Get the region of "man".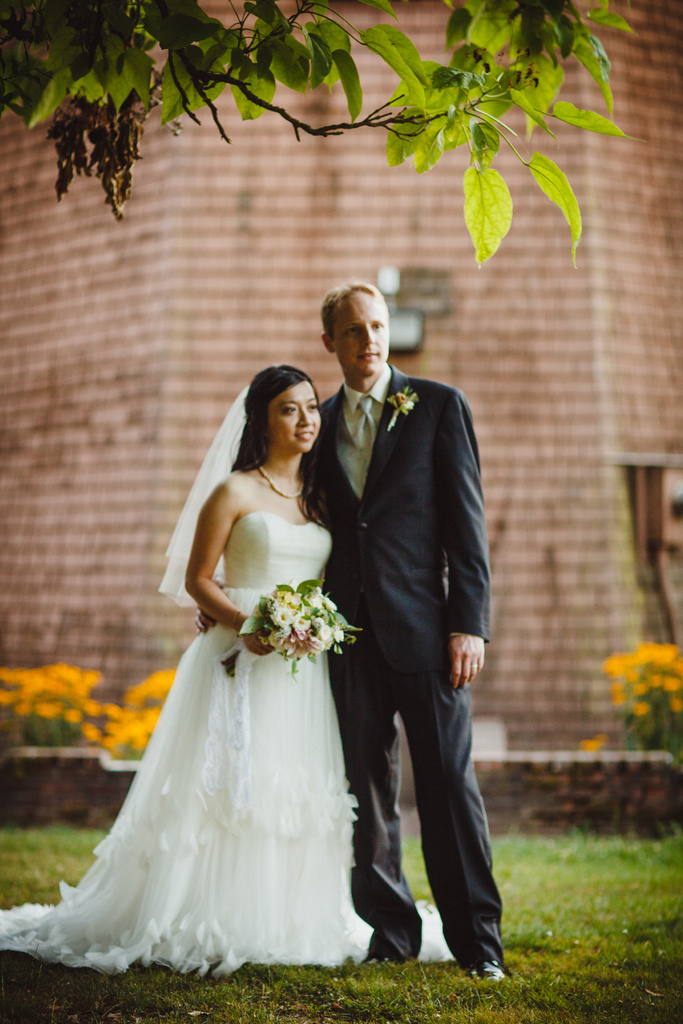
select_region(191, 284, 506, 984).
